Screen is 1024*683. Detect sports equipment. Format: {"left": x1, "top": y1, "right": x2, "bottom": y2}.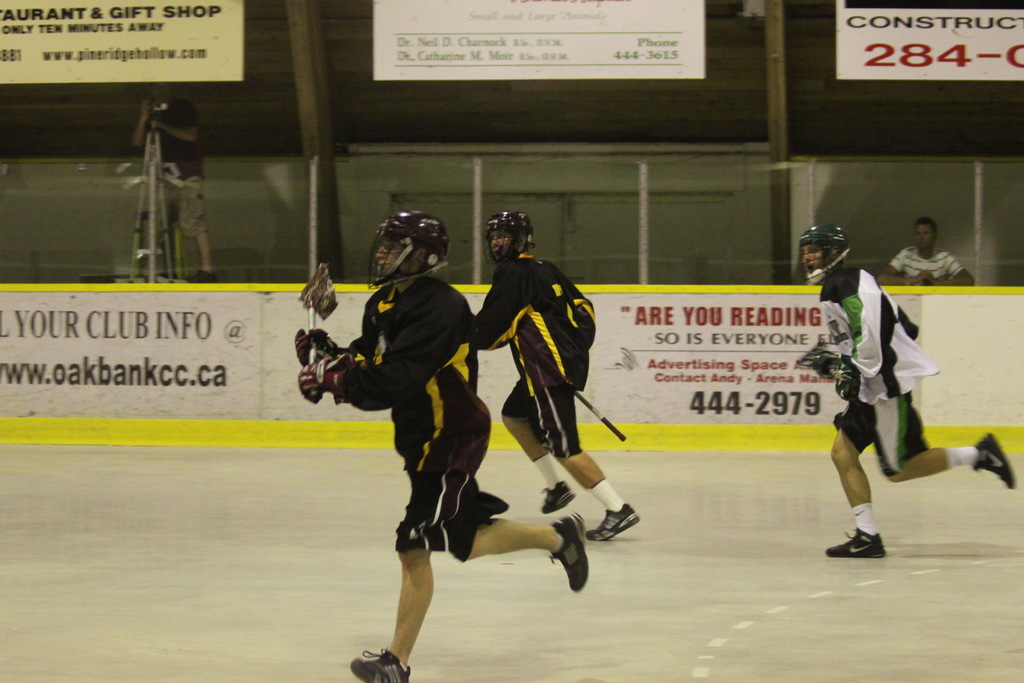
{"left": 299, "top": 263, "right": 345, "bottom": 386}.
